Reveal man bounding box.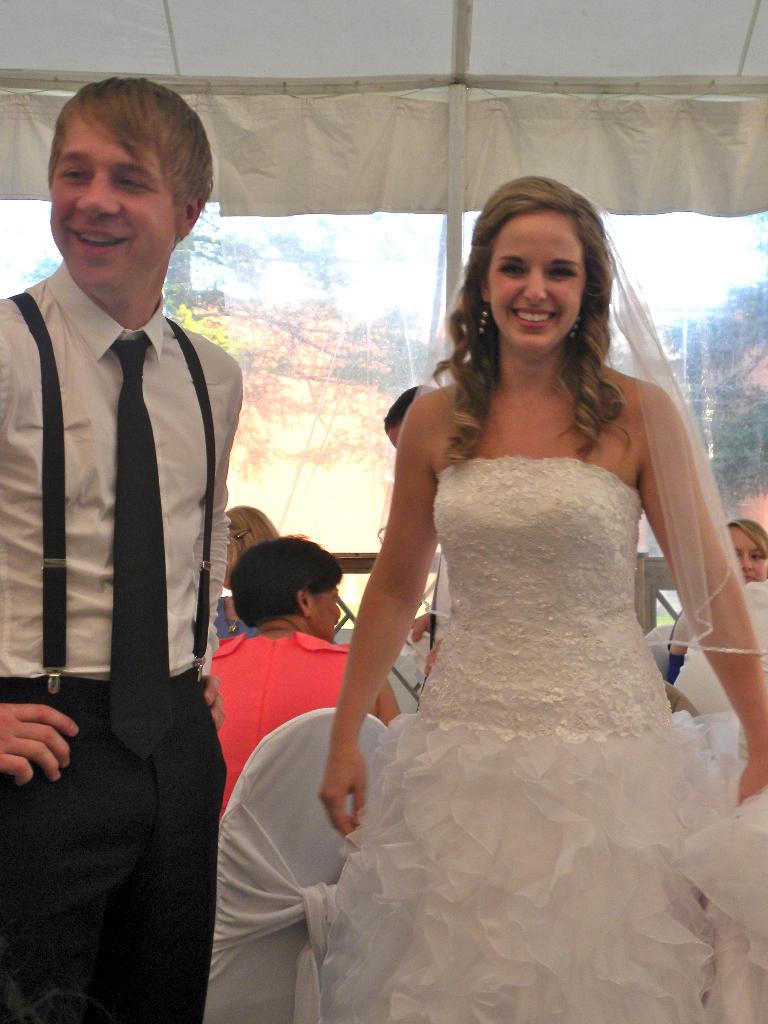
Revealed: select_region(0, 72, 244, 1023).
